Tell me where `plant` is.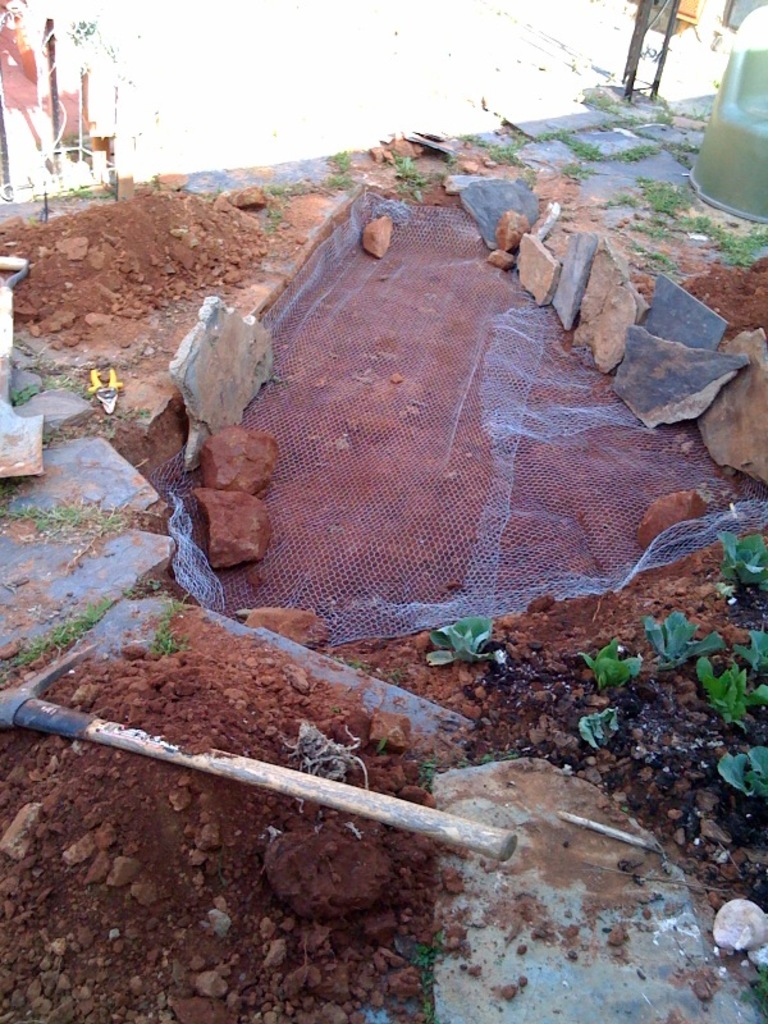
`plant` is at rect(259, 201, 287, 233).
